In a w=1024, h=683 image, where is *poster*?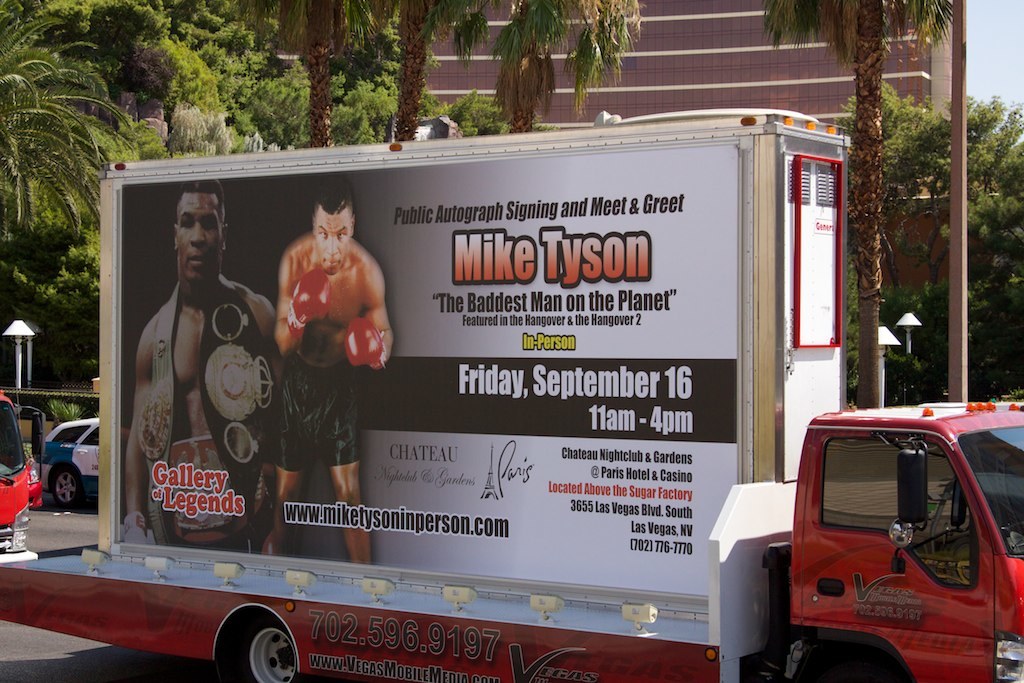
[left=3, top=596, right=720, bottom=682].
